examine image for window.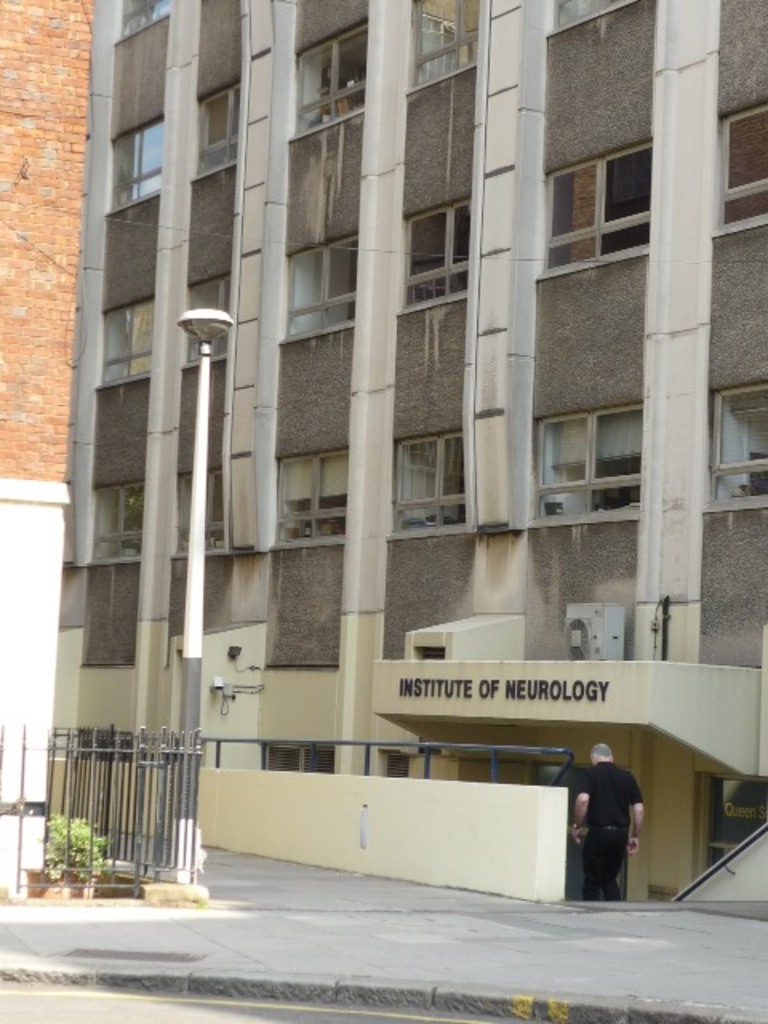
Examination result: crop(286, 29, 368, 149).
